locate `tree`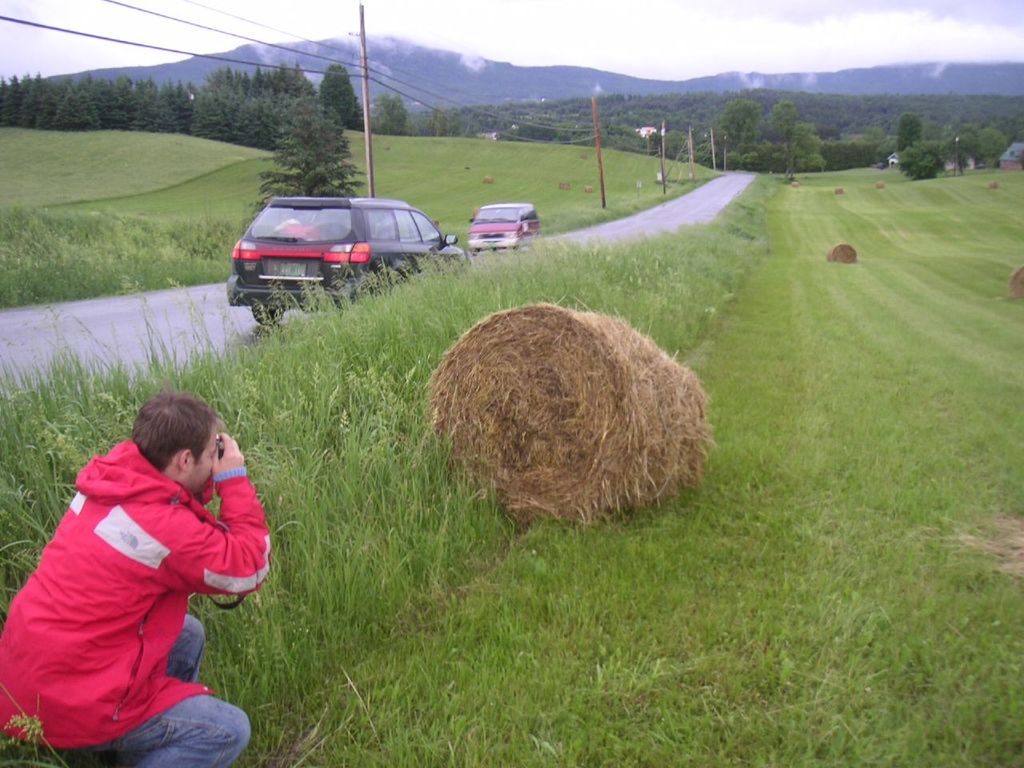
657 138 701 165
